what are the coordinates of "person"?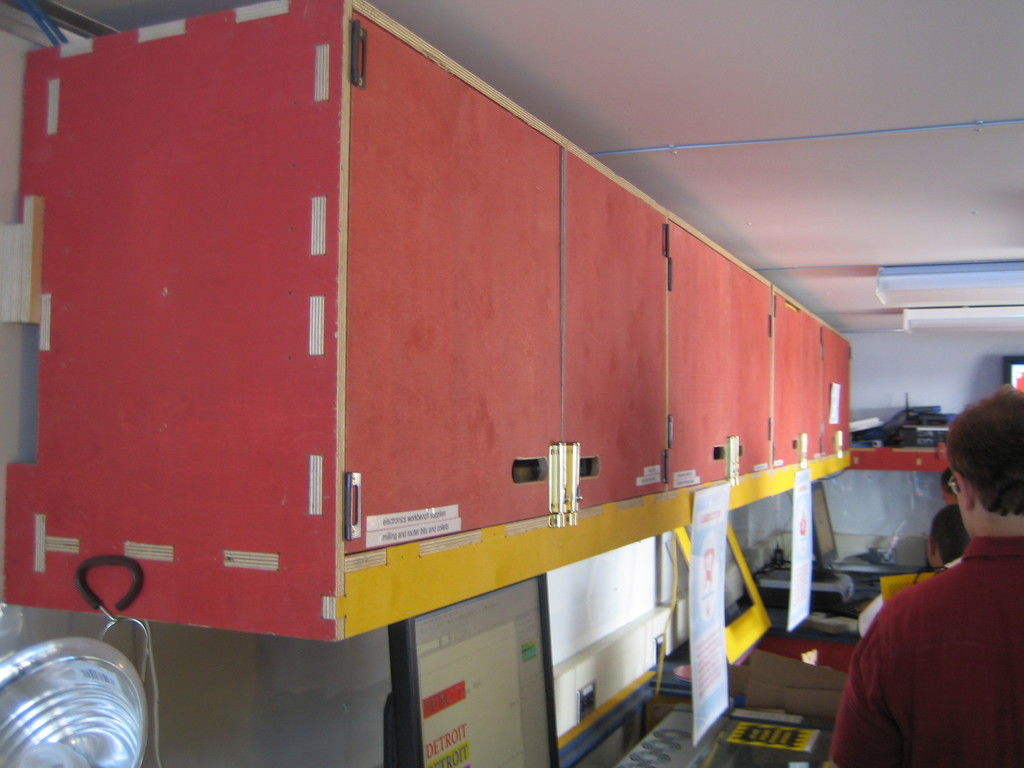
bbox=(851, 384, 1023, 766).
